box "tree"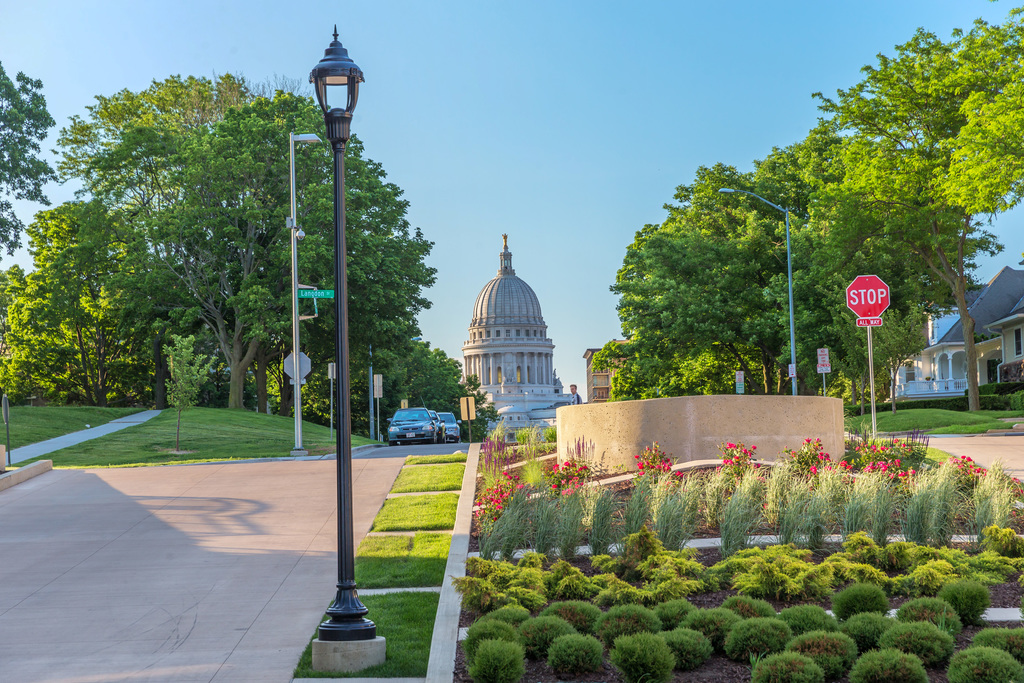
{"left": 598, "top": 154, "right": 831, "bottom": 406}
